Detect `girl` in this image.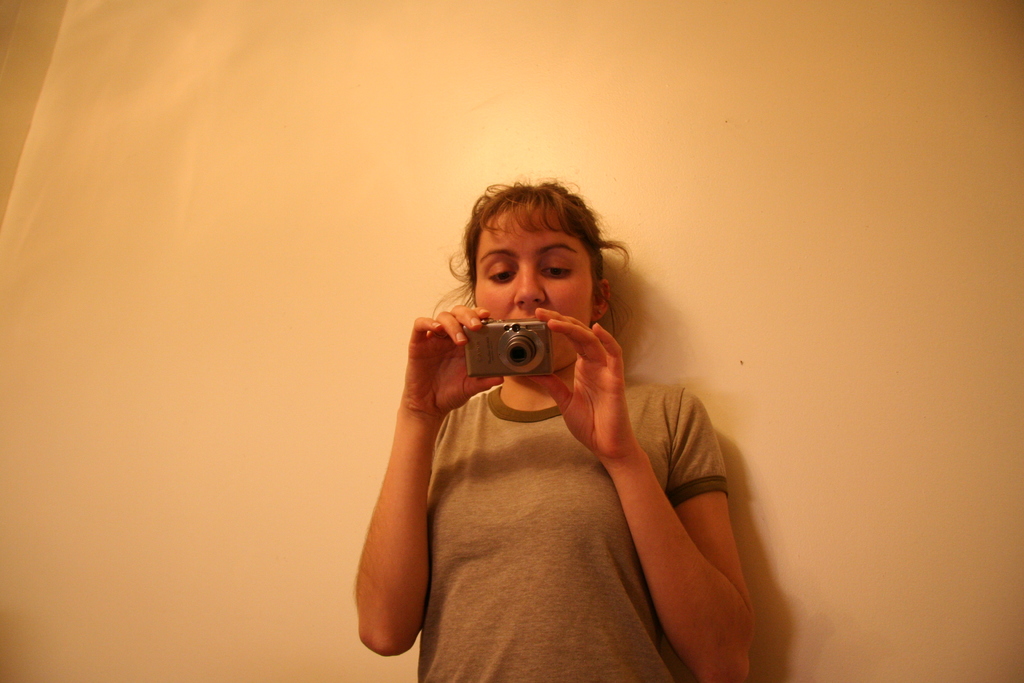
Detection: (356, 177, 756, 682).
